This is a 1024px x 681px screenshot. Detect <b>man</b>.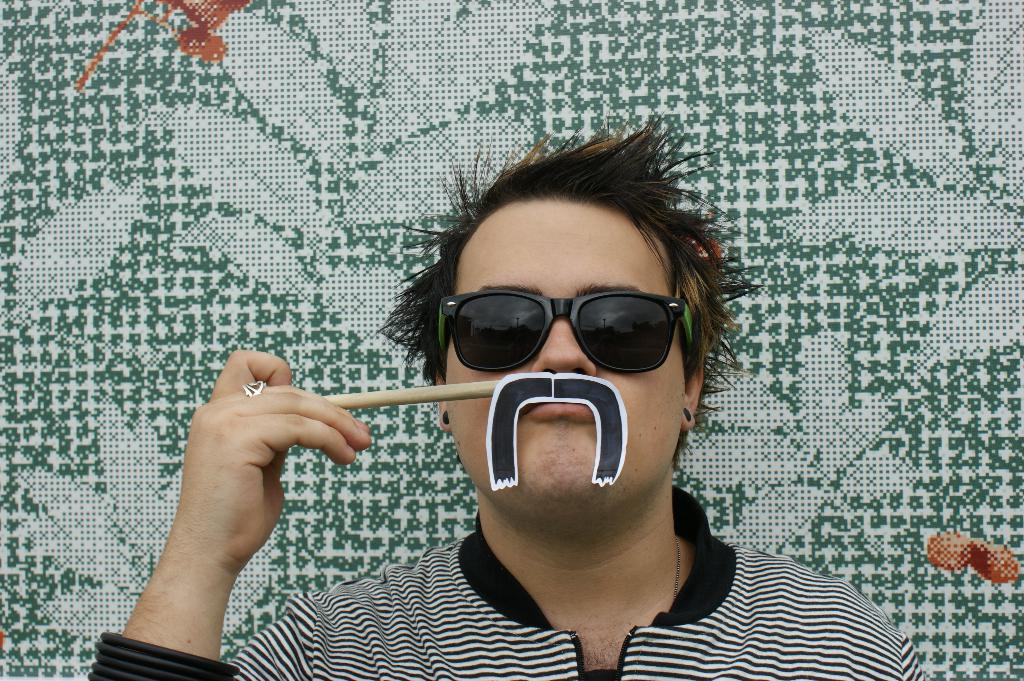
box=[76, 131, 900, 675].
